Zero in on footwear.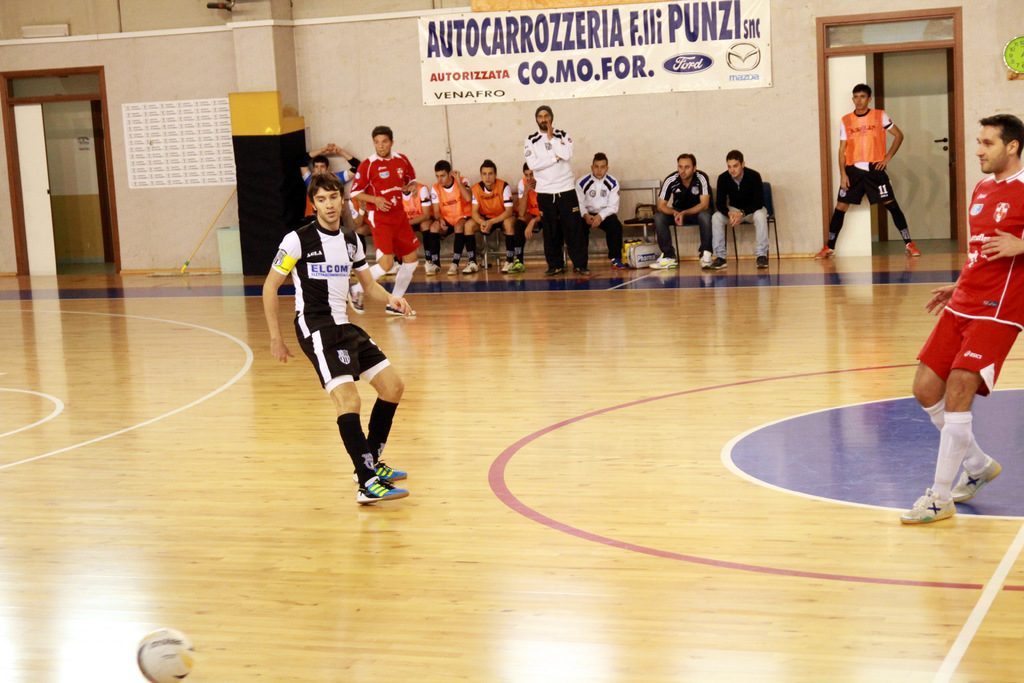
Zeroed in: (left=445, top=264, right=456, bottom=276).
